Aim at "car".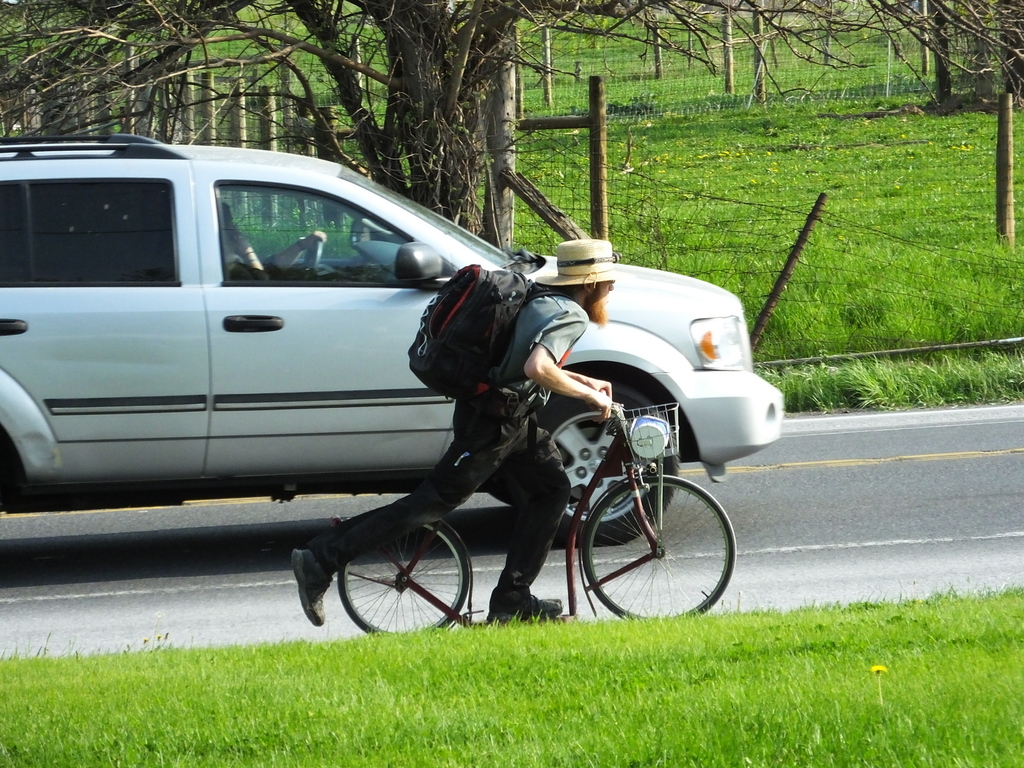
Aimed at bbox=(0, 127, 790, 550).
